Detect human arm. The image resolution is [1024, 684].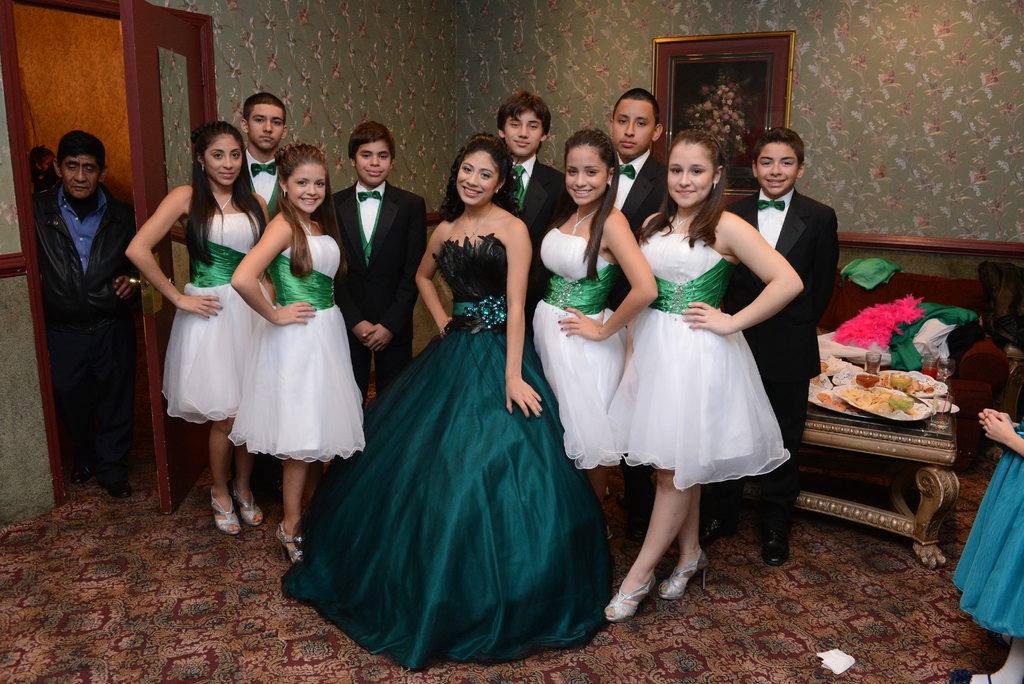
<bbox>804, 212, 838, 317</bbox>.
